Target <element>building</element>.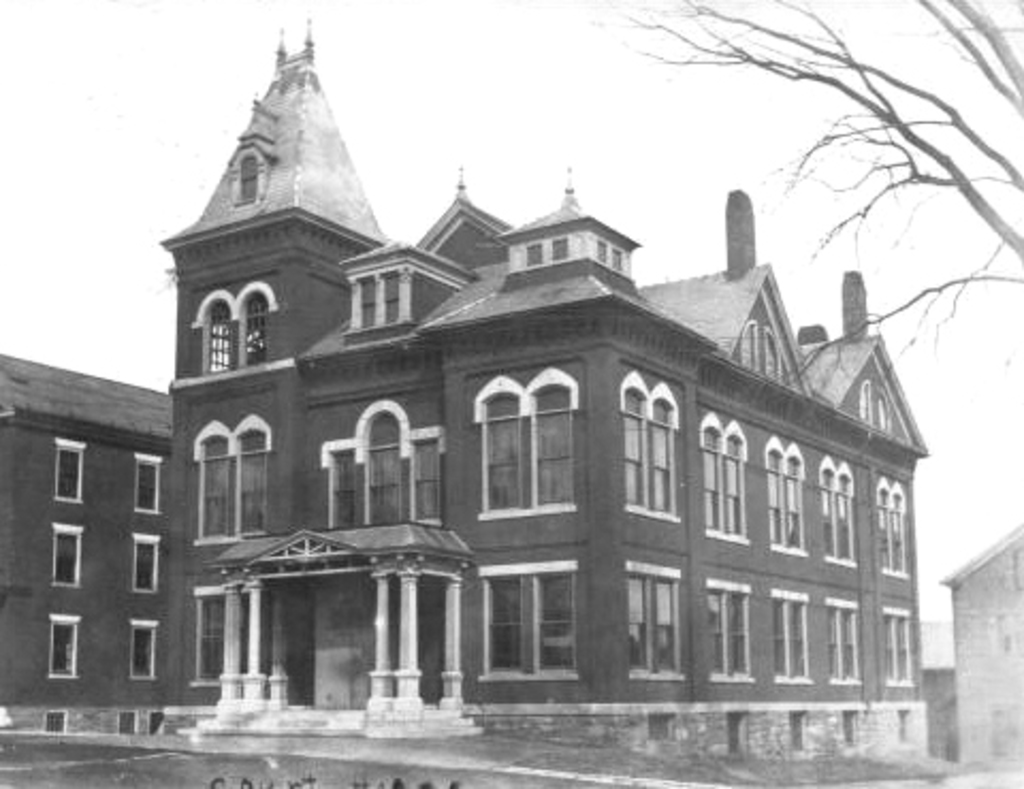
Target region: pyautogui.locateOnScreen(0, 11, 930, 766).
